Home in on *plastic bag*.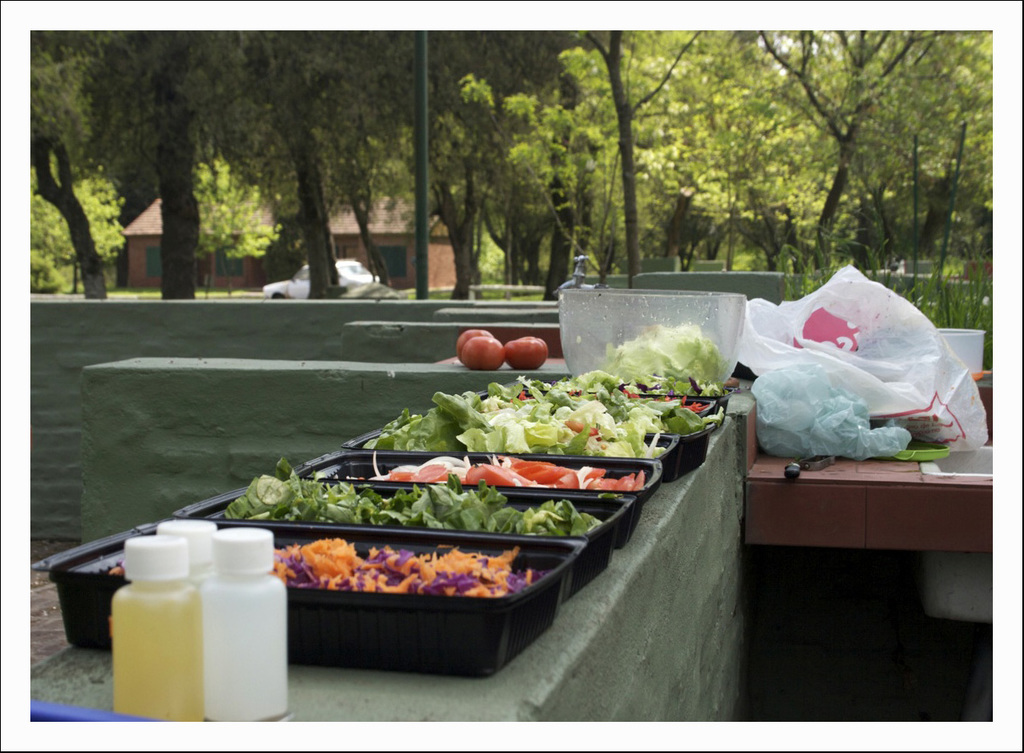
Homed in at box=[737, 259, 990, 452].
